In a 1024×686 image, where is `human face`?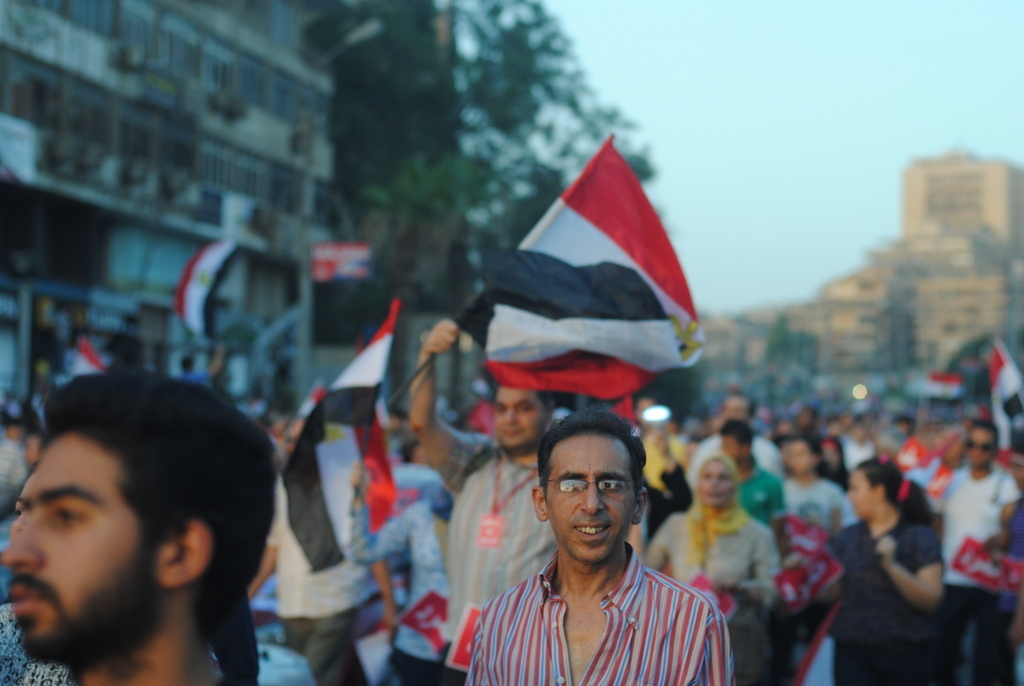
crop(541, 433, 638, 564).
